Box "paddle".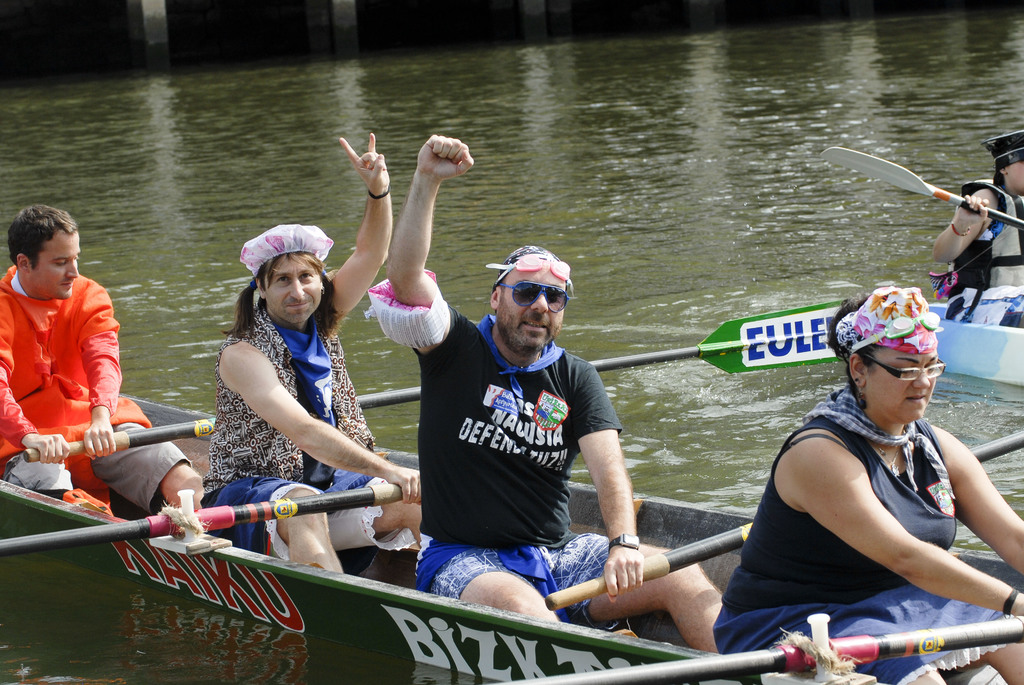
{"x1": 540, "y1": 430, "x2": 1023, "y2": 614}.
